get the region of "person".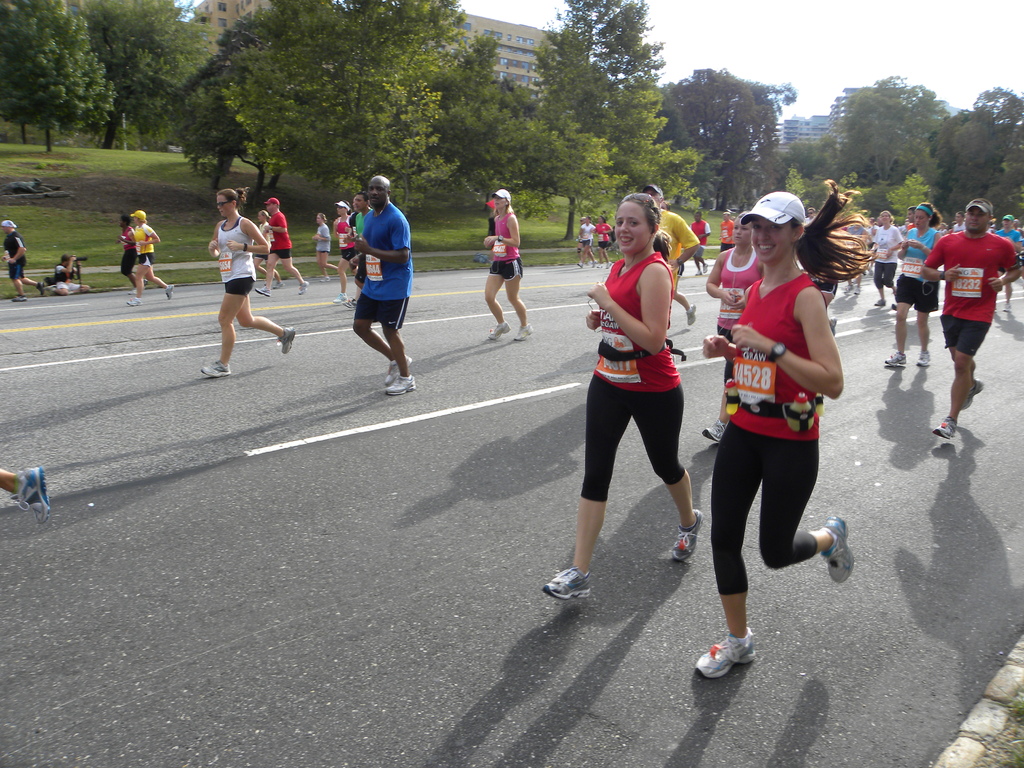
350/193/372/291.
